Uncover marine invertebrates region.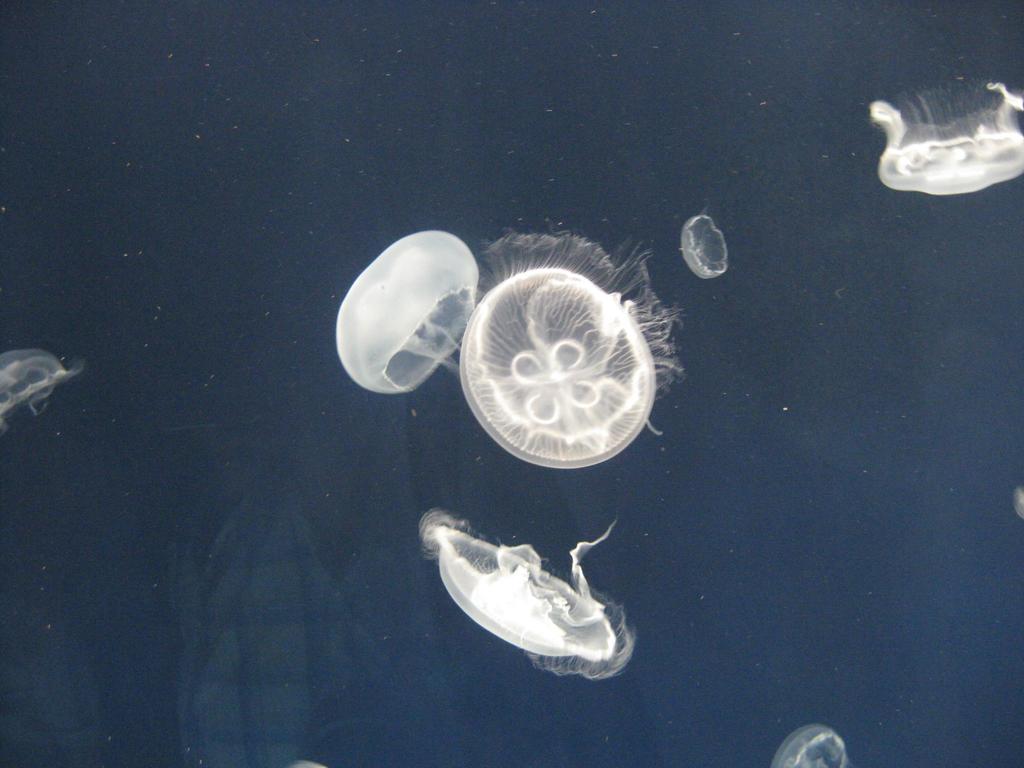
Uncovered: {"x1": 673, "y1": 205, "x2": 731, "y2": 283}.
